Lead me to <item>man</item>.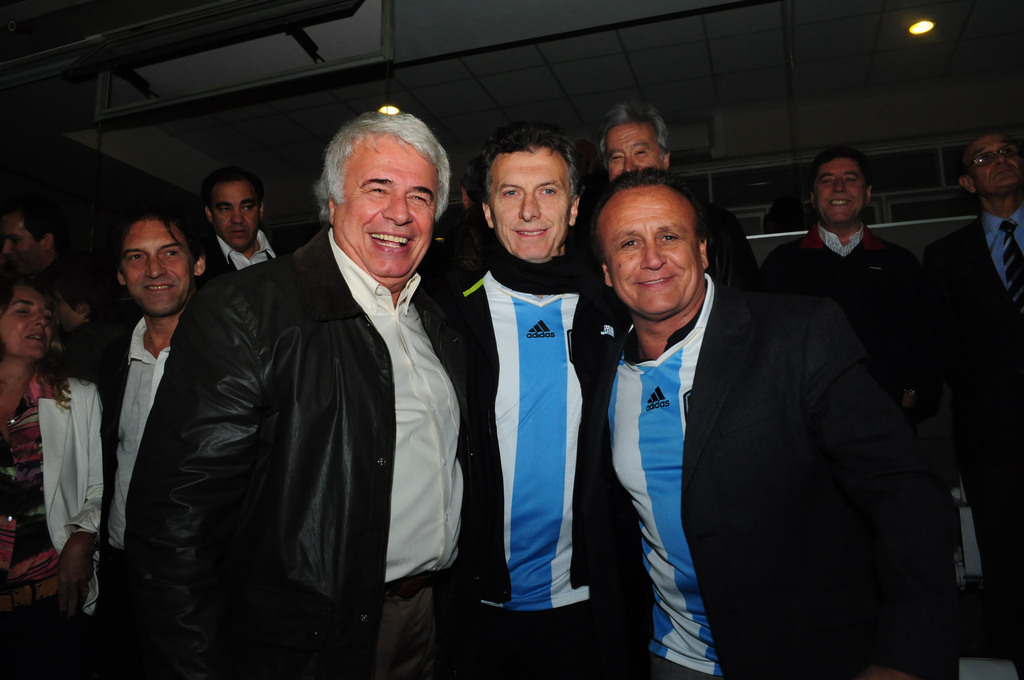
Lead to [left=427, top=123, right=630, bottom=679].
